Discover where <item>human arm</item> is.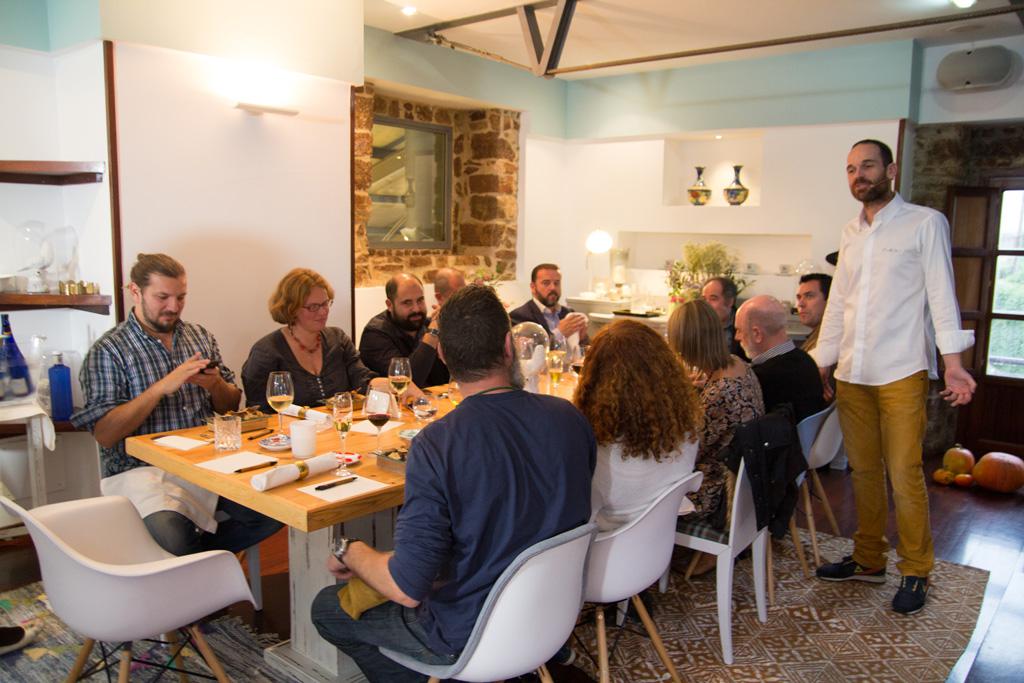
Discovered at <region>513, 311, 587, 349</region>.
